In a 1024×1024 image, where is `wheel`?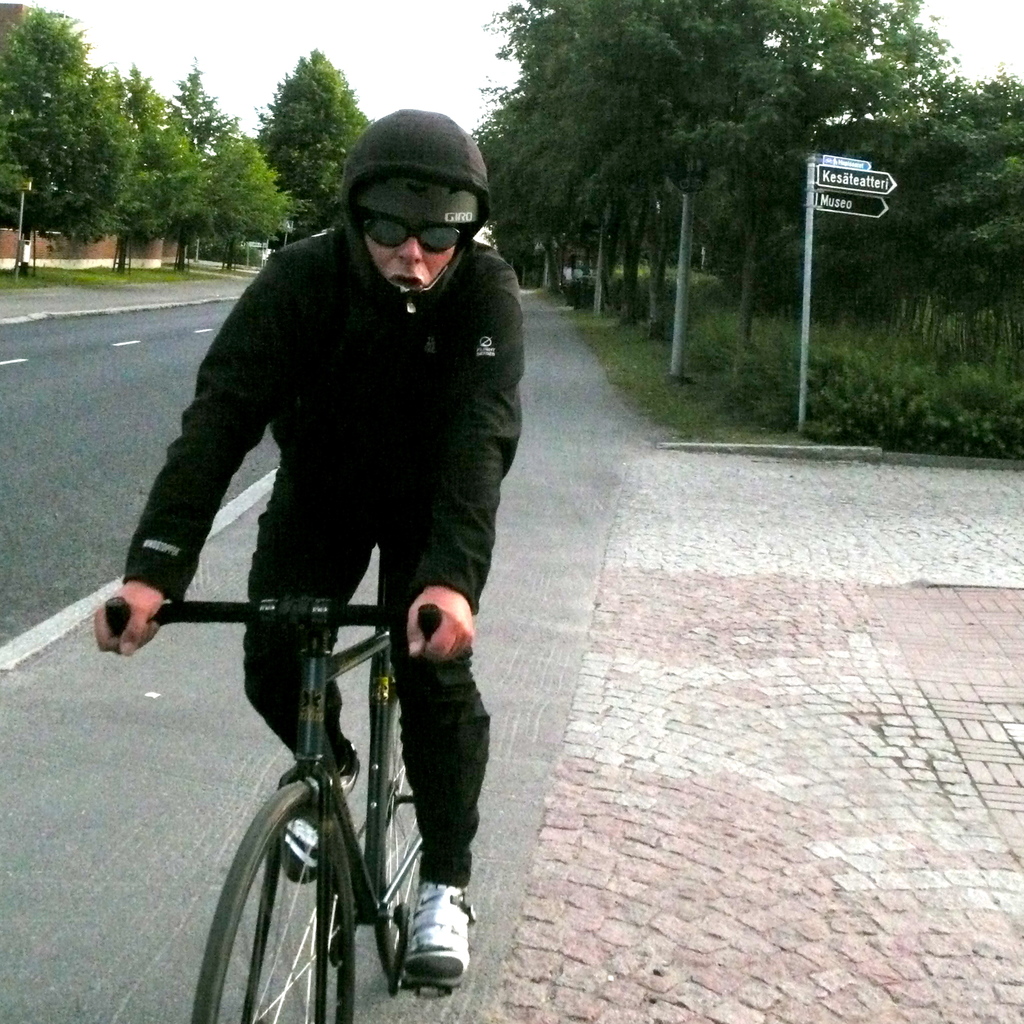
<box>384,696,417,1002</box>.
